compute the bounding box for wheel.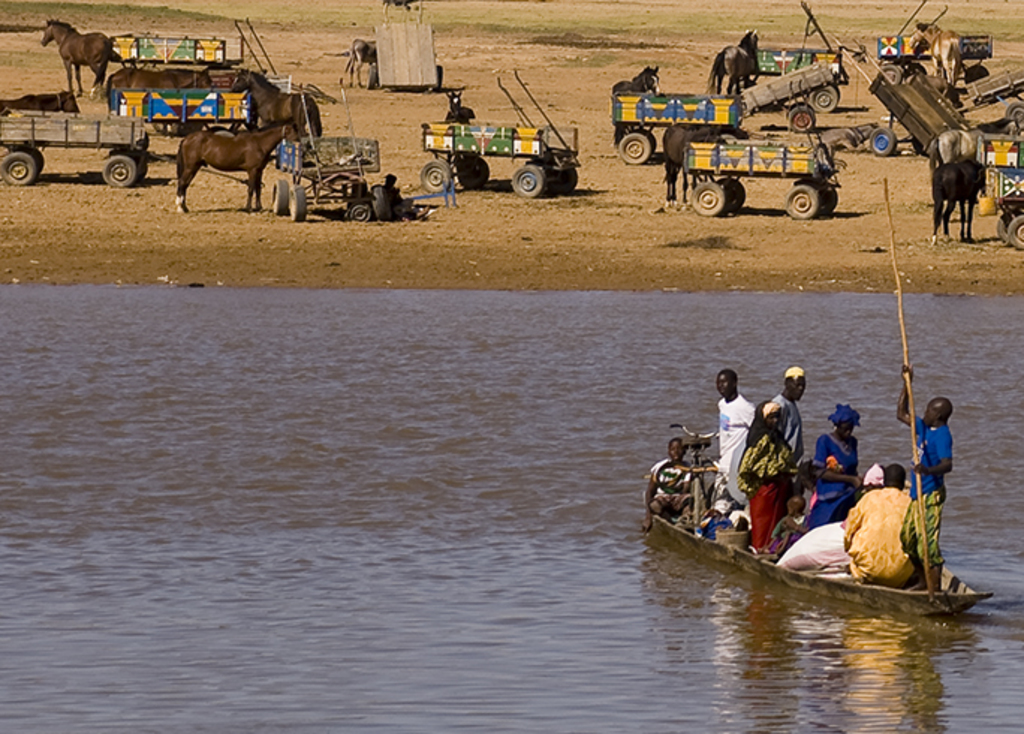
[left=796, top=93, right=817, bottom=117].
